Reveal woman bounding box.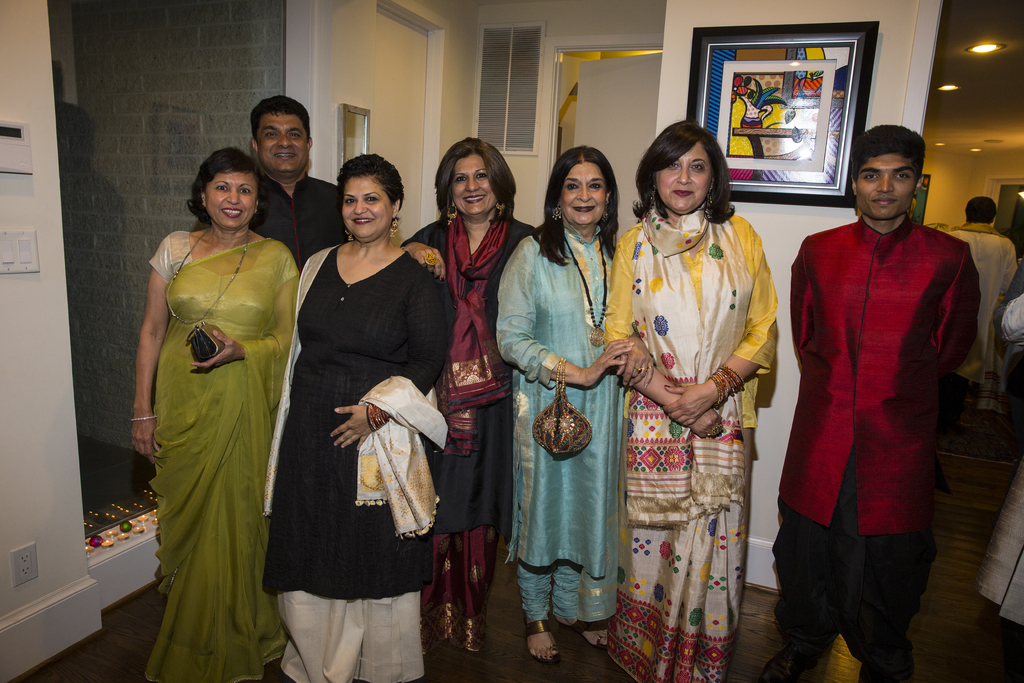
Revealed: <region>269, 143, 444, 673</region>.
